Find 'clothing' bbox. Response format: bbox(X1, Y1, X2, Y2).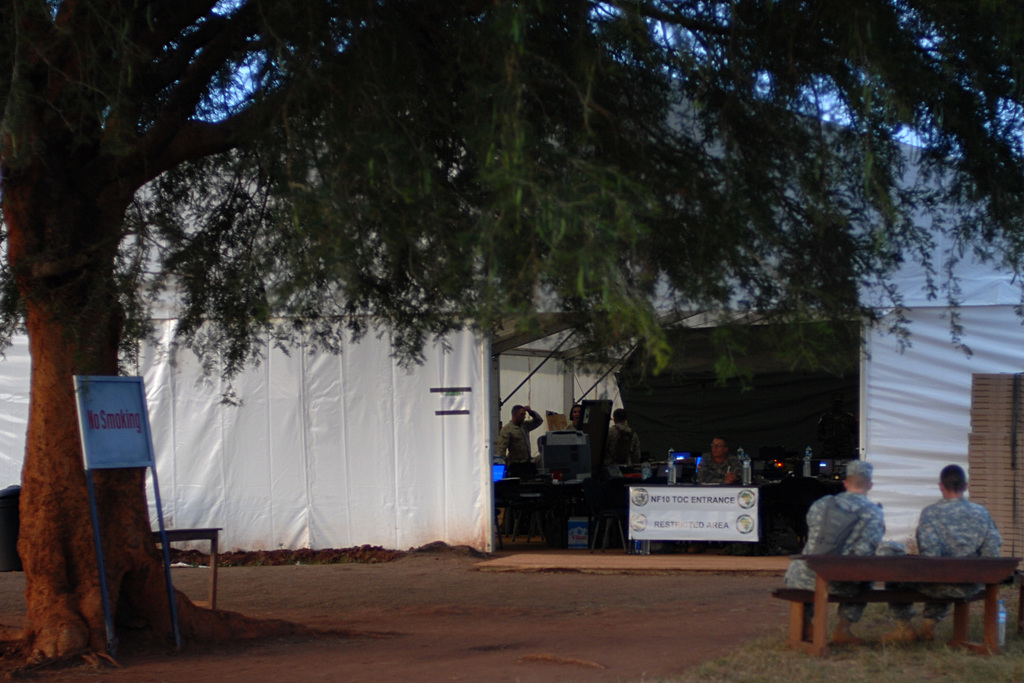
bbox(892, 488, 1010, 604).
